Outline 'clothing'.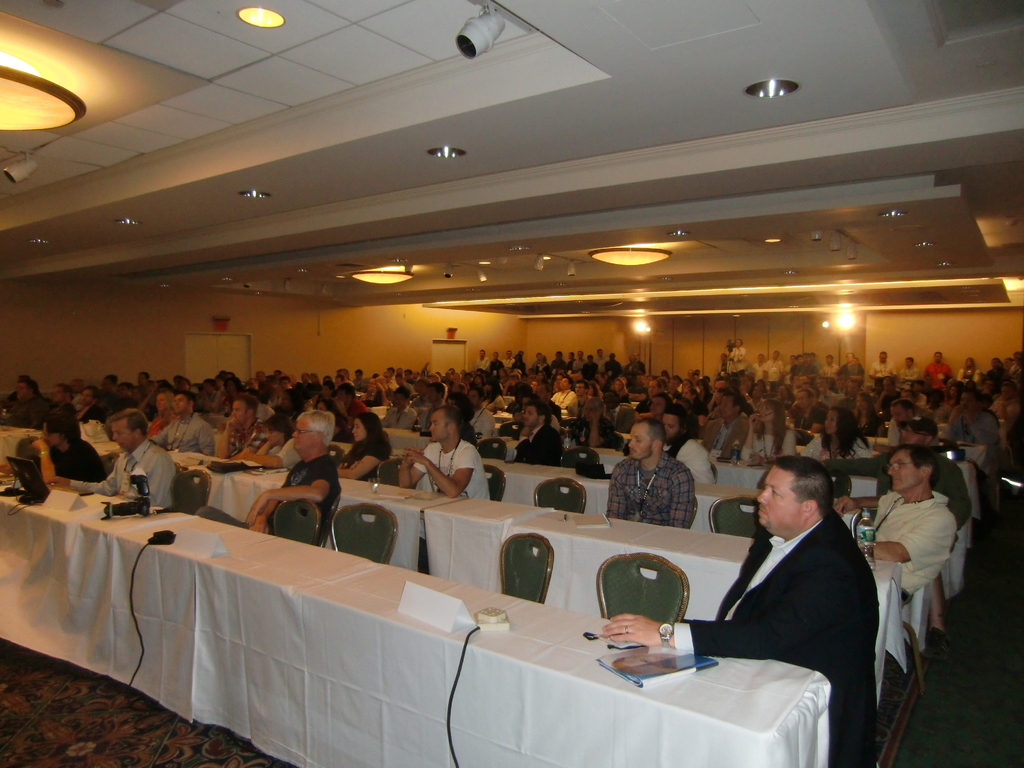
Outline: [left=948, top=407, right=996, bottom=460].
